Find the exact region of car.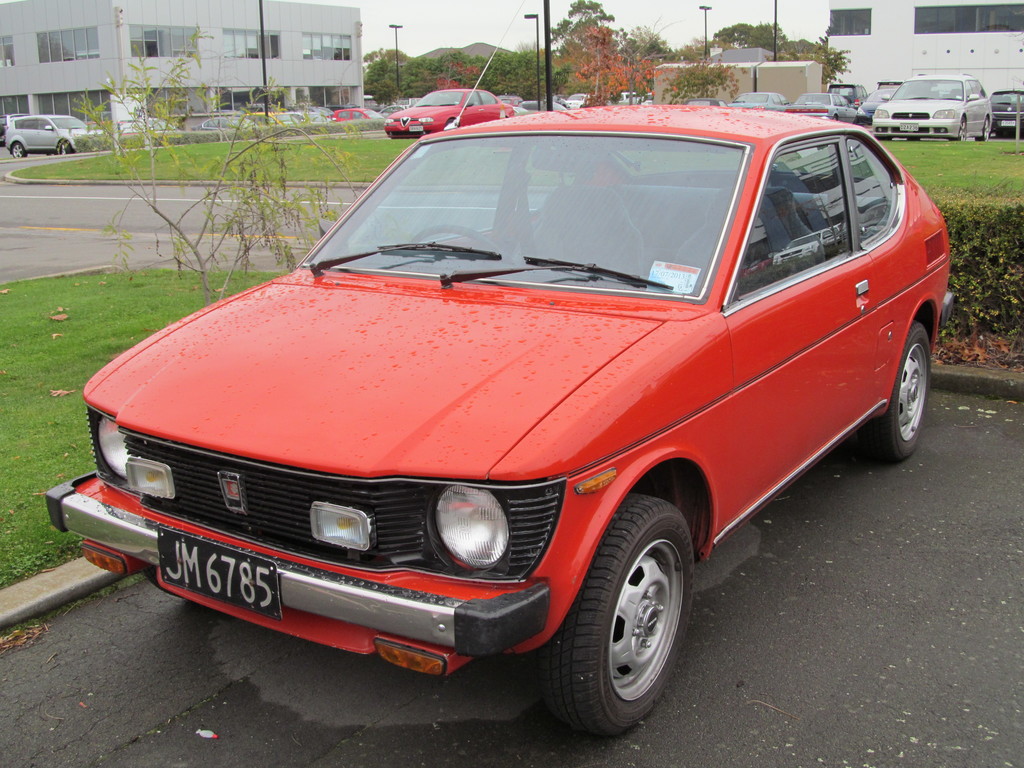
Exact region: crop(246, 110, 278, 130).
